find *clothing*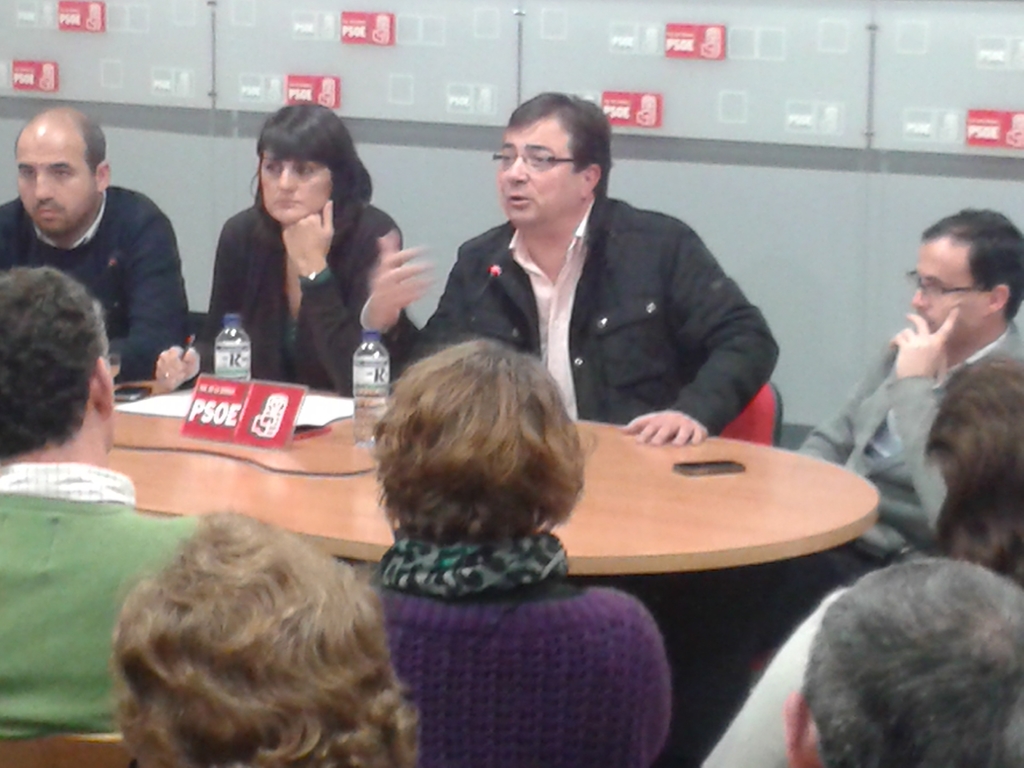
{"left": 799, "top": 312, "right": 1023, "bottom": 550}
